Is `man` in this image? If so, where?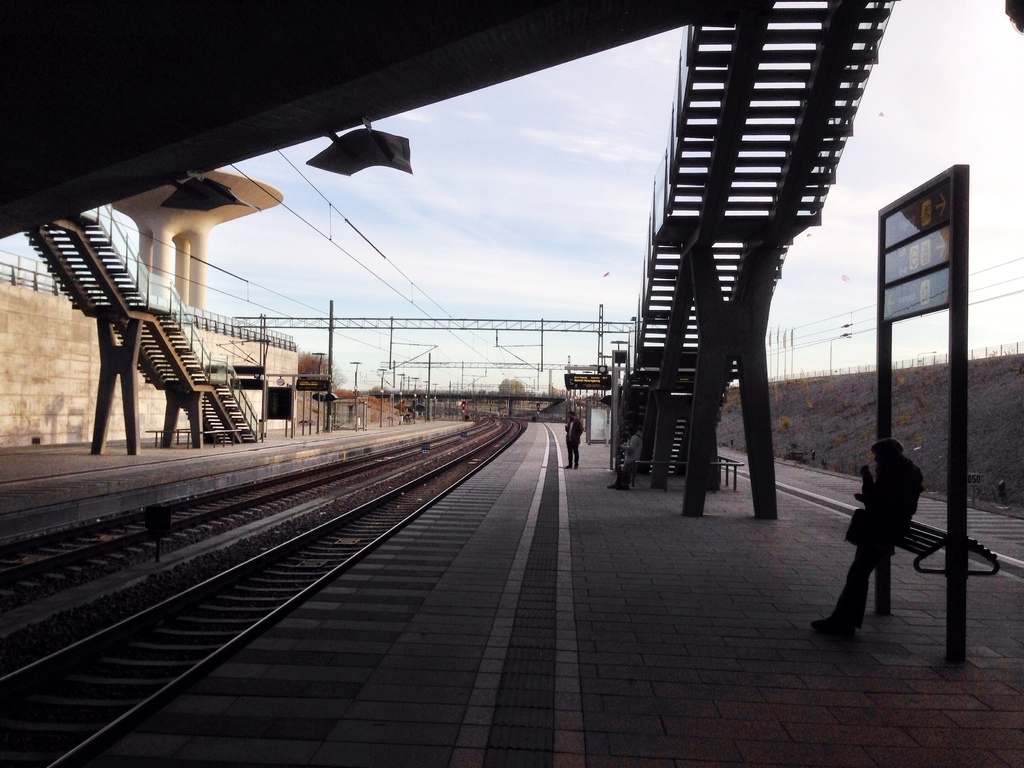
Yes, at l=563, t=407, r=584, b=474.
